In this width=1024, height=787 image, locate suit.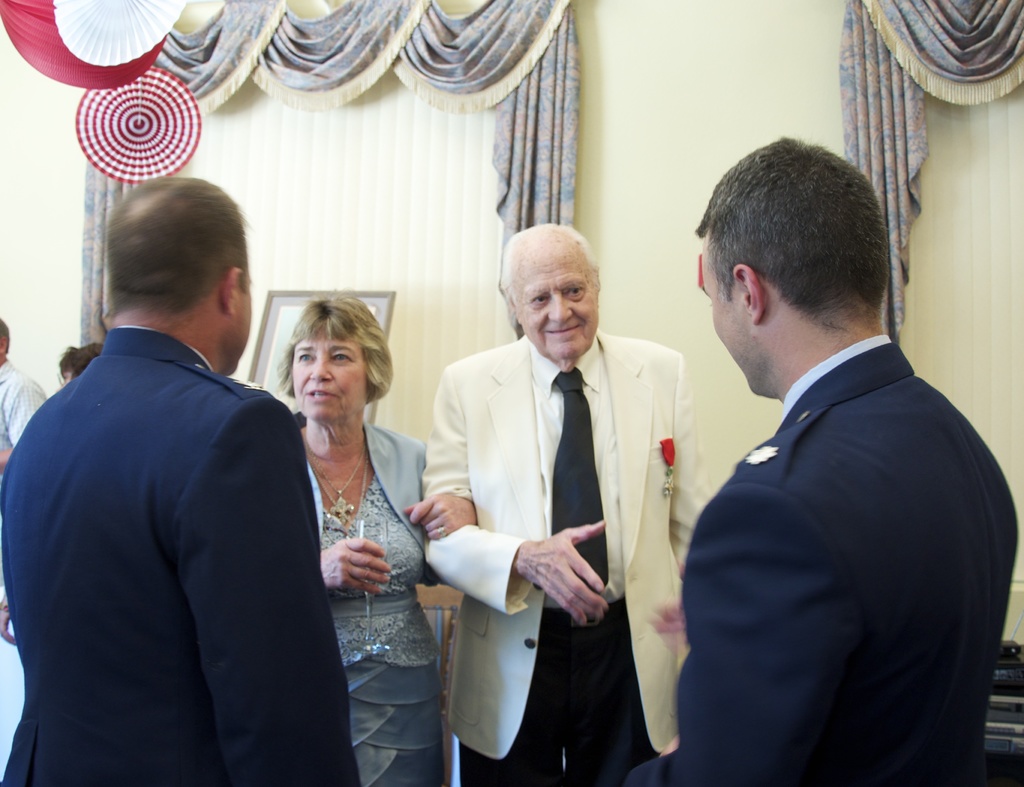
Bounding box: locate(620, 333, 1021, 786).
